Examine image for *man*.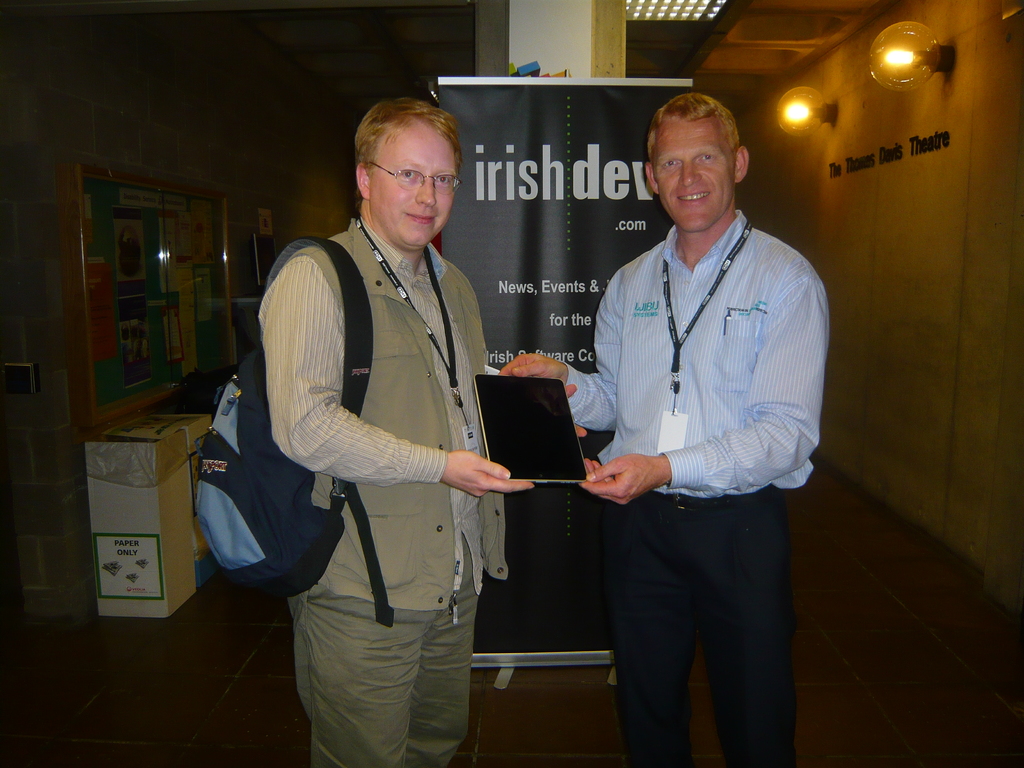
Examination result: pyautogui.locateOnScreen(258, 98, 588, 767).
